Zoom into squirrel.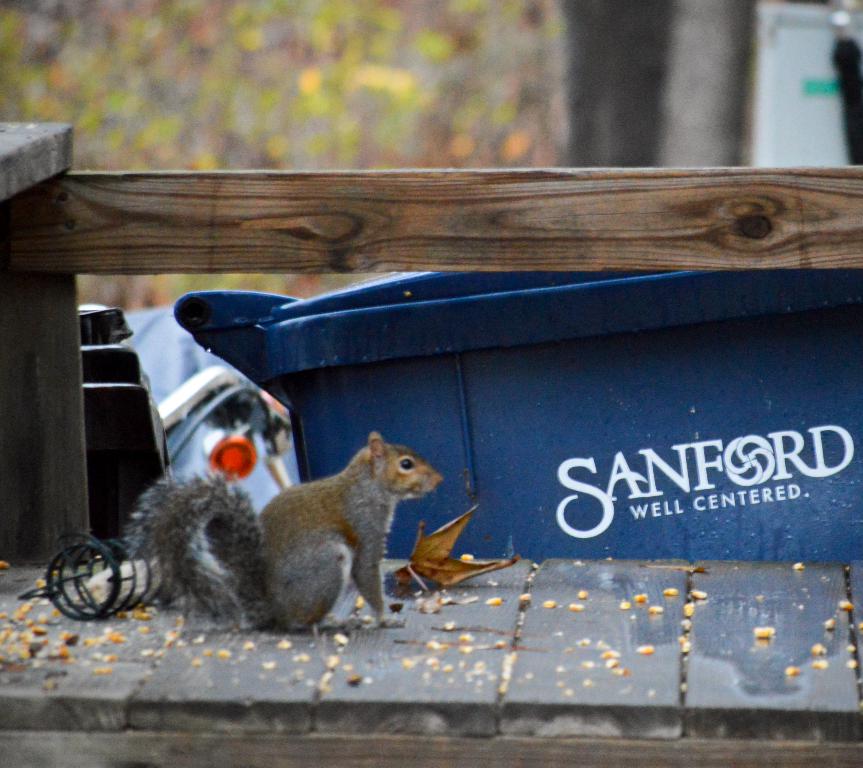
Zoom target: [left=124, top=433, right=442, bottom=634].
